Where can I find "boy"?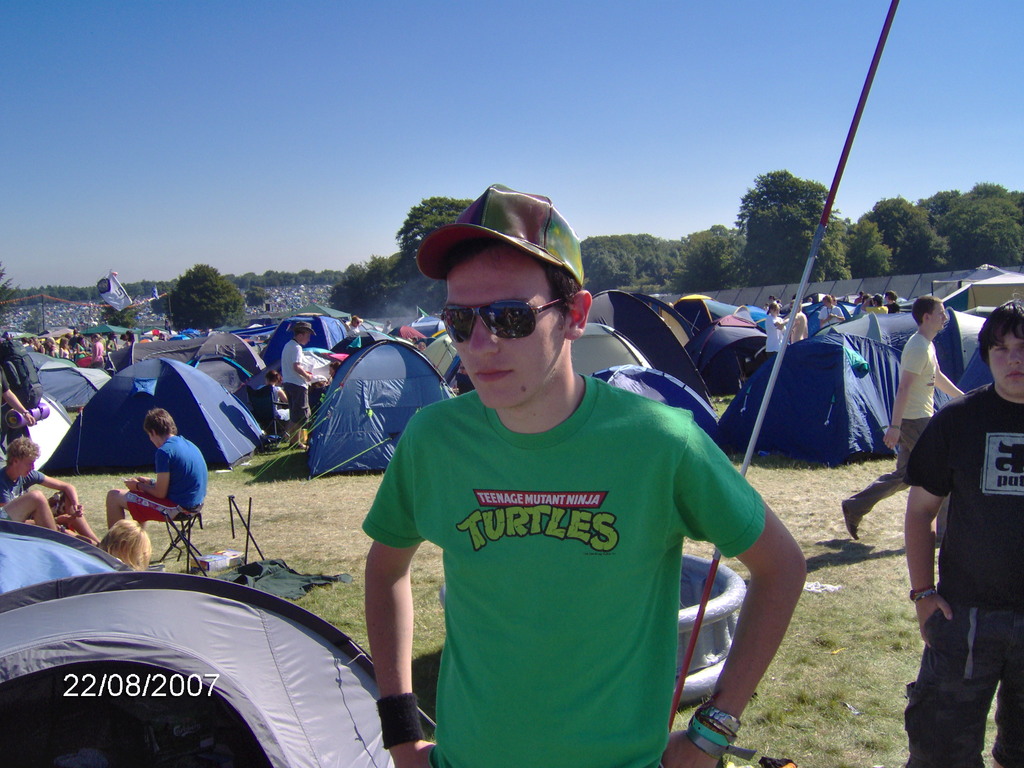
You can find it at 844 296 965 538.
